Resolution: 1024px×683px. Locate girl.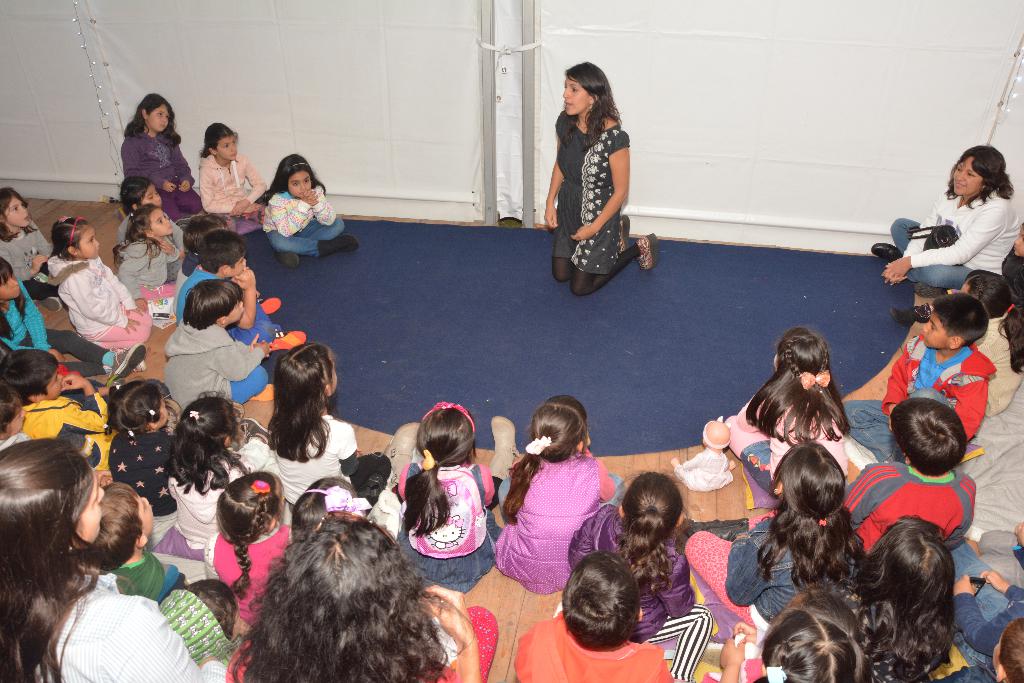
Rect(569, 468, 712, 682).
